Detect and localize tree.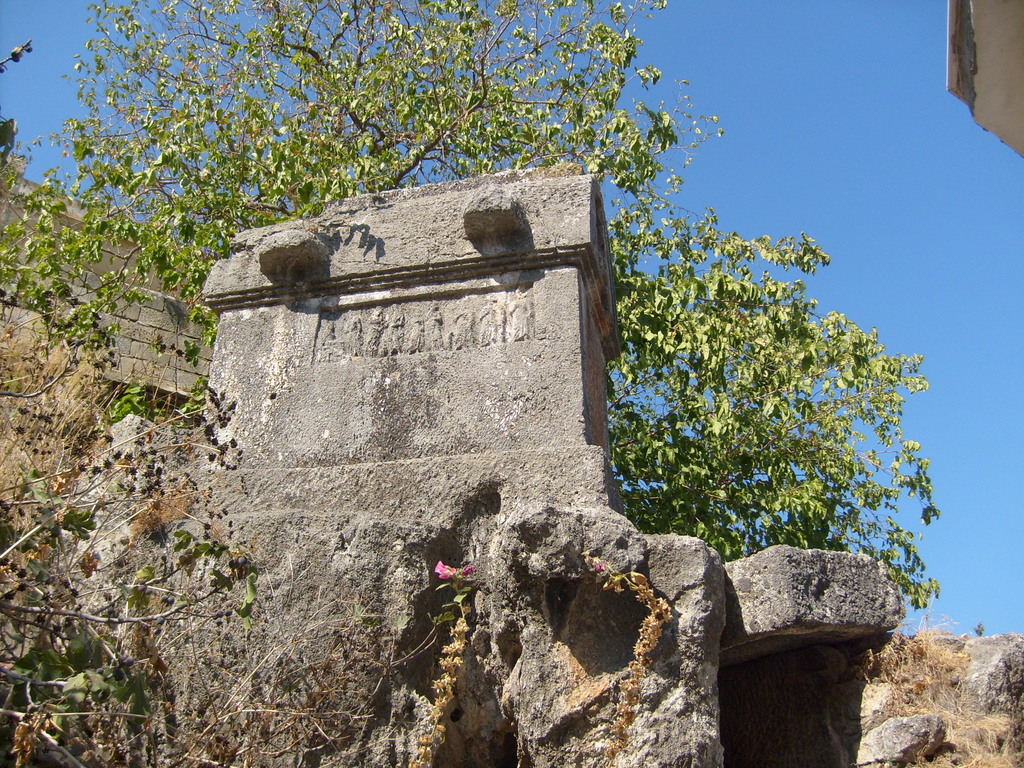
Localized at bbox=[0, 0, 944, 608].
